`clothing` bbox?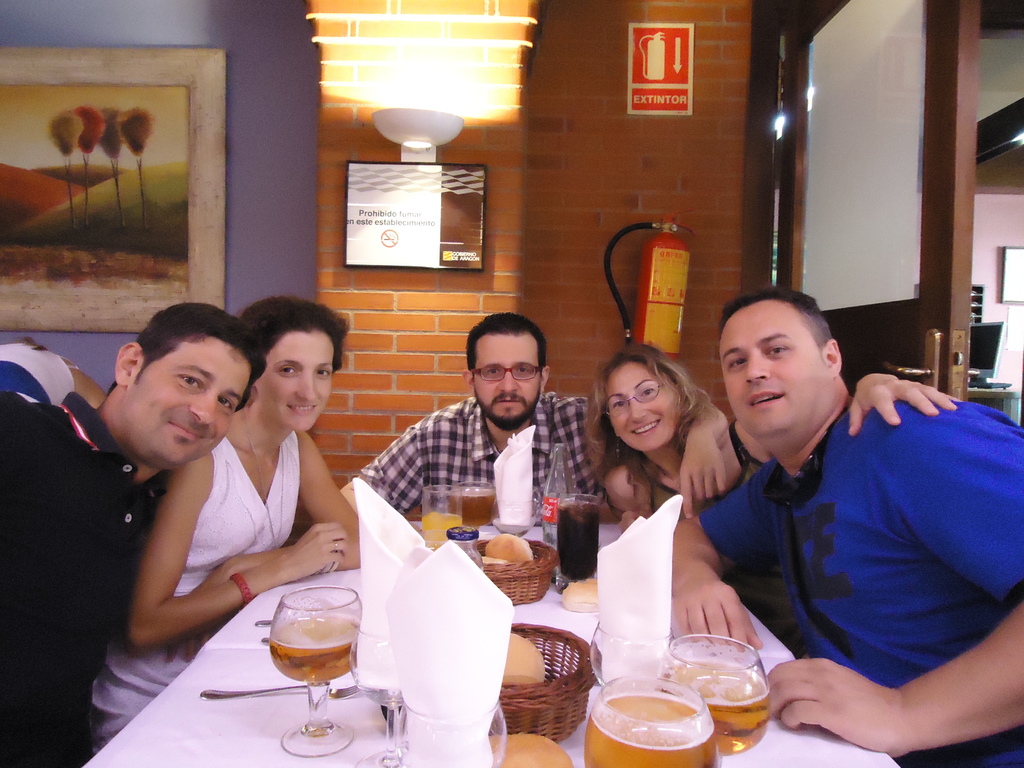
[left=0, top=396, right=166, bottom=767]
